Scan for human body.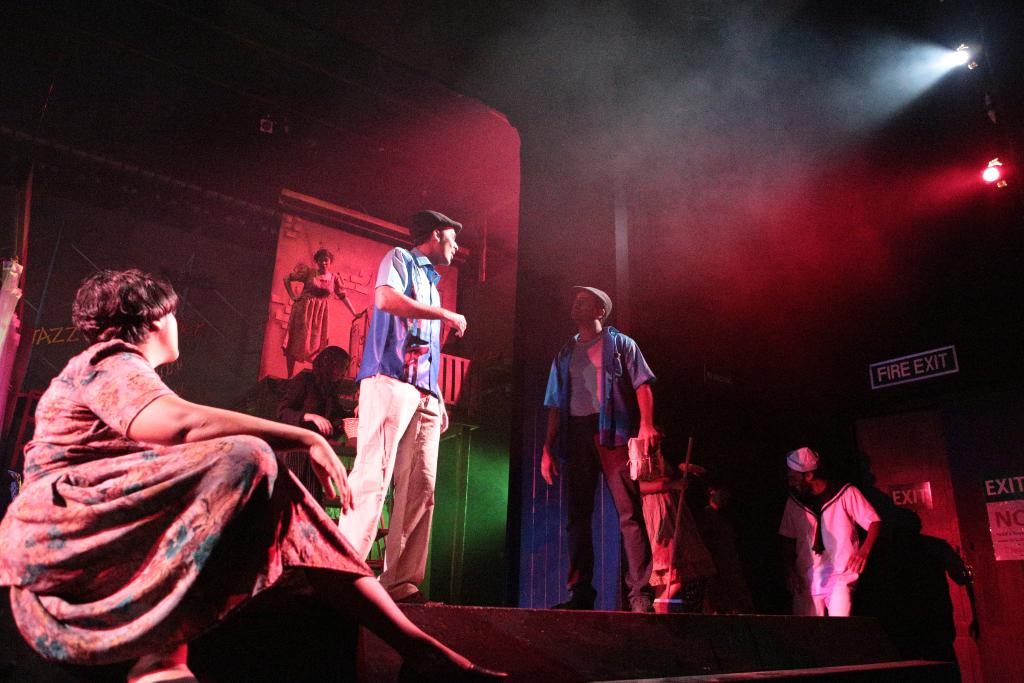
Scan result: (540, 279, 664, 607).
